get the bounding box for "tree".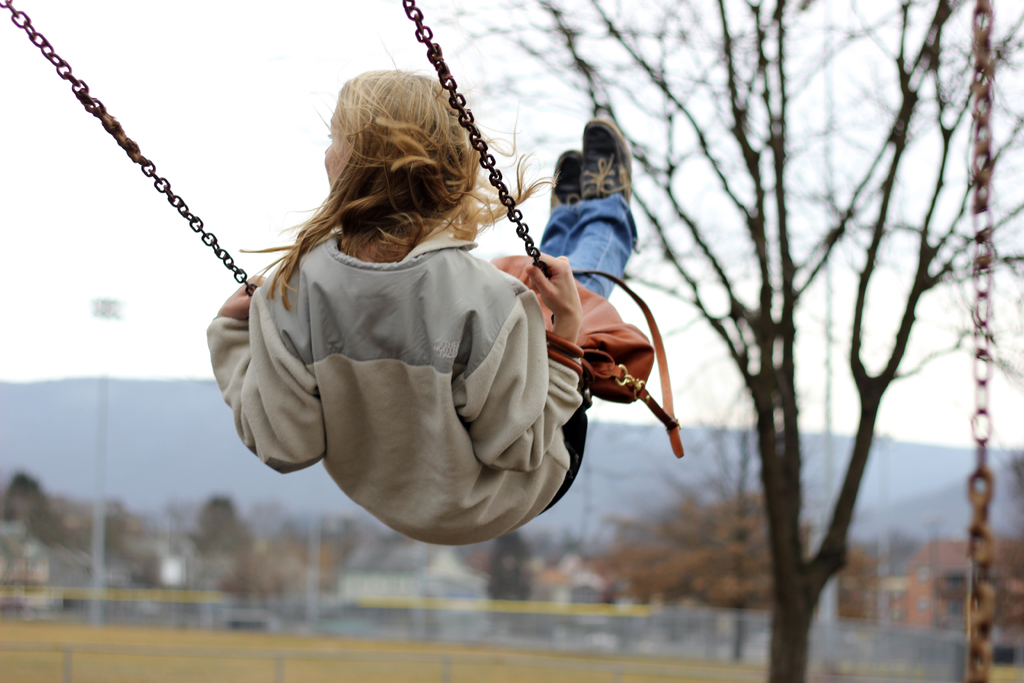
bbox(606, 473, 824, 609).
